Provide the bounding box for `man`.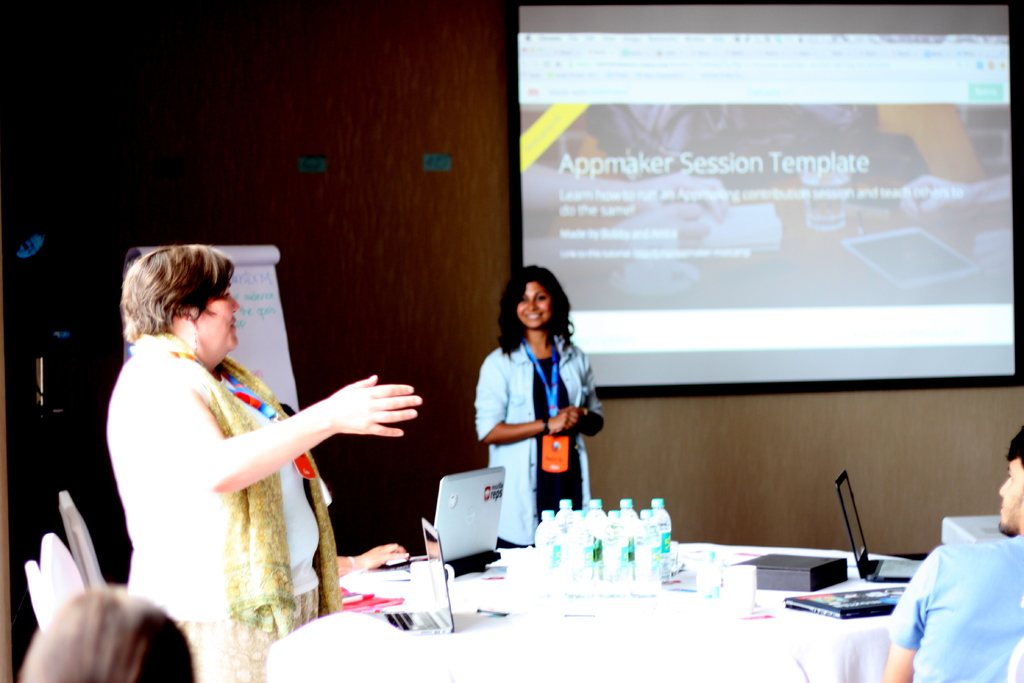
x1=891 y1=489 x2=1021 y2=673.
